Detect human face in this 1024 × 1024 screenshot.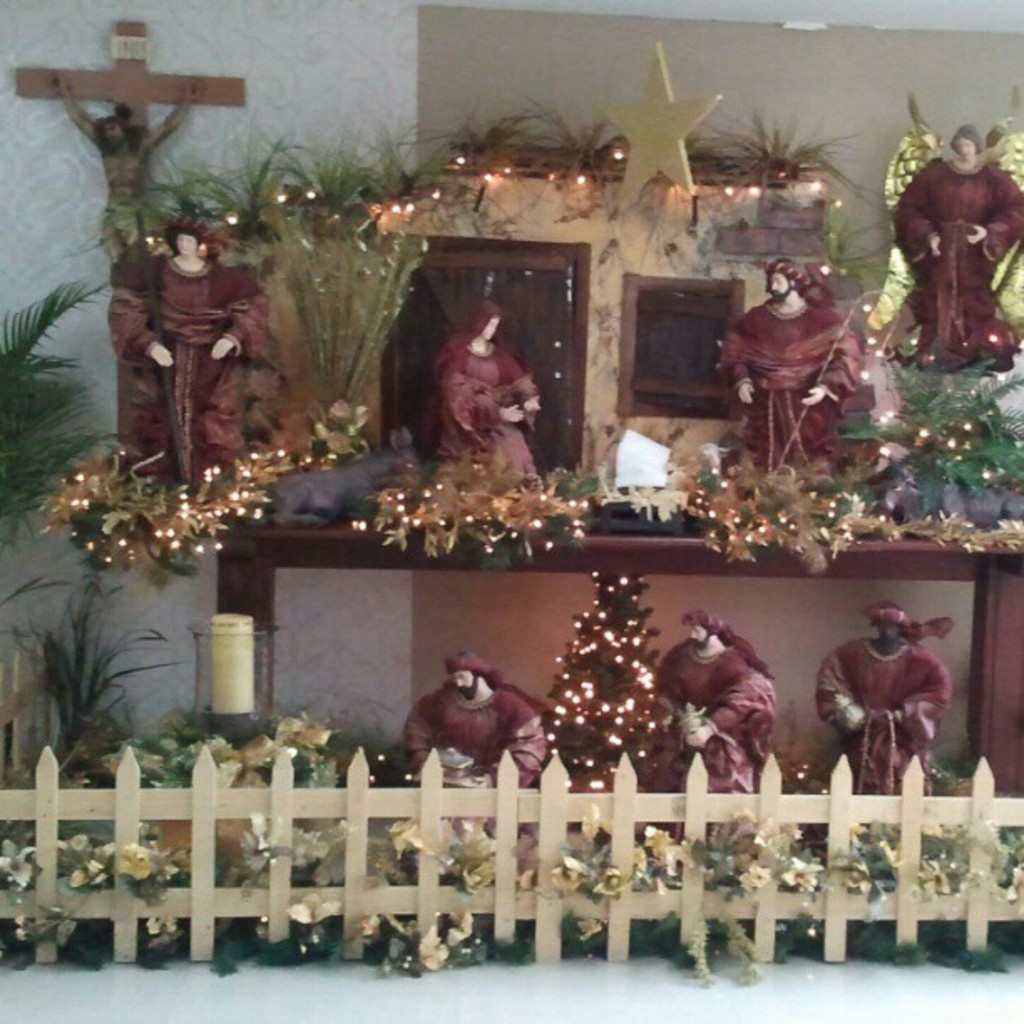
Detection: 694, 624, 706, 644.
